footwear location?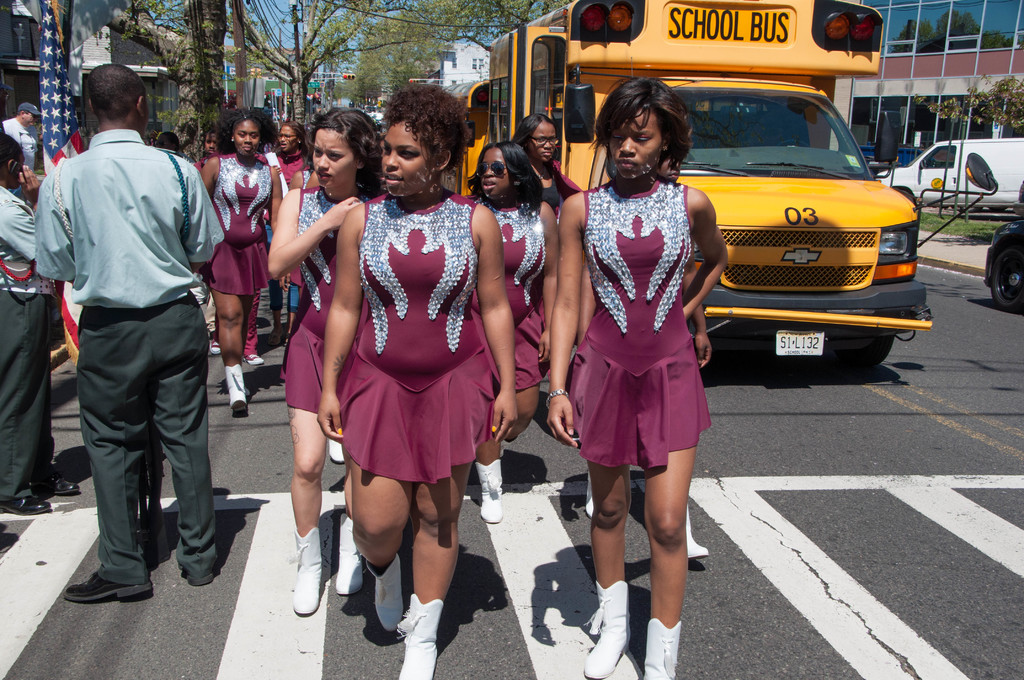
bbox=[211, 336, 221, 357]
